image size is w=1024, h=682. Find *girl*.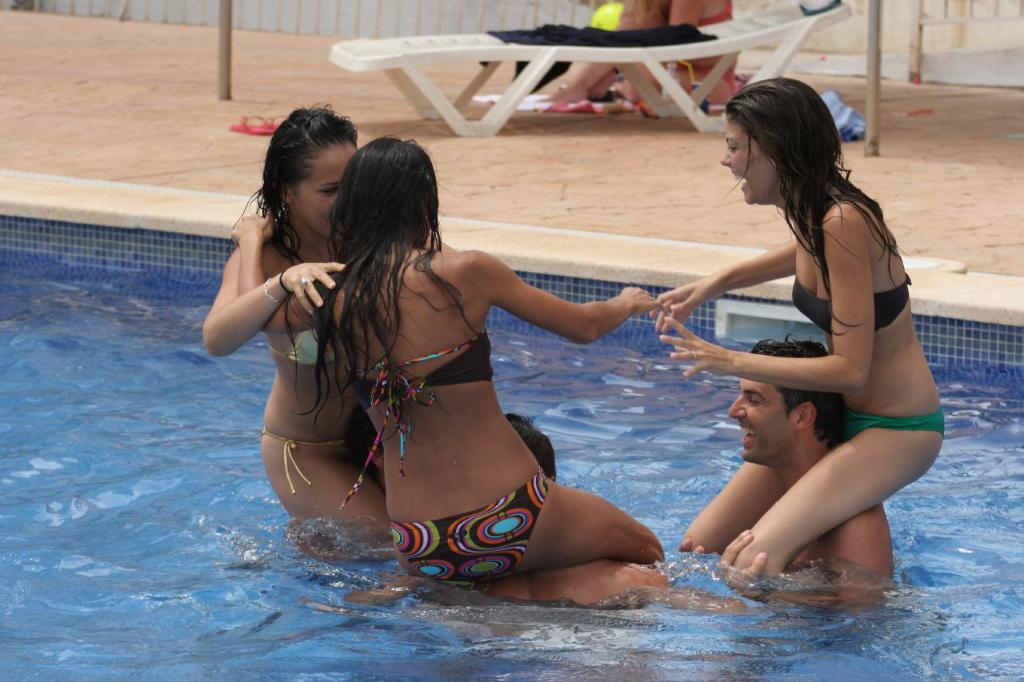
<box>227,134,661,587</box>.
